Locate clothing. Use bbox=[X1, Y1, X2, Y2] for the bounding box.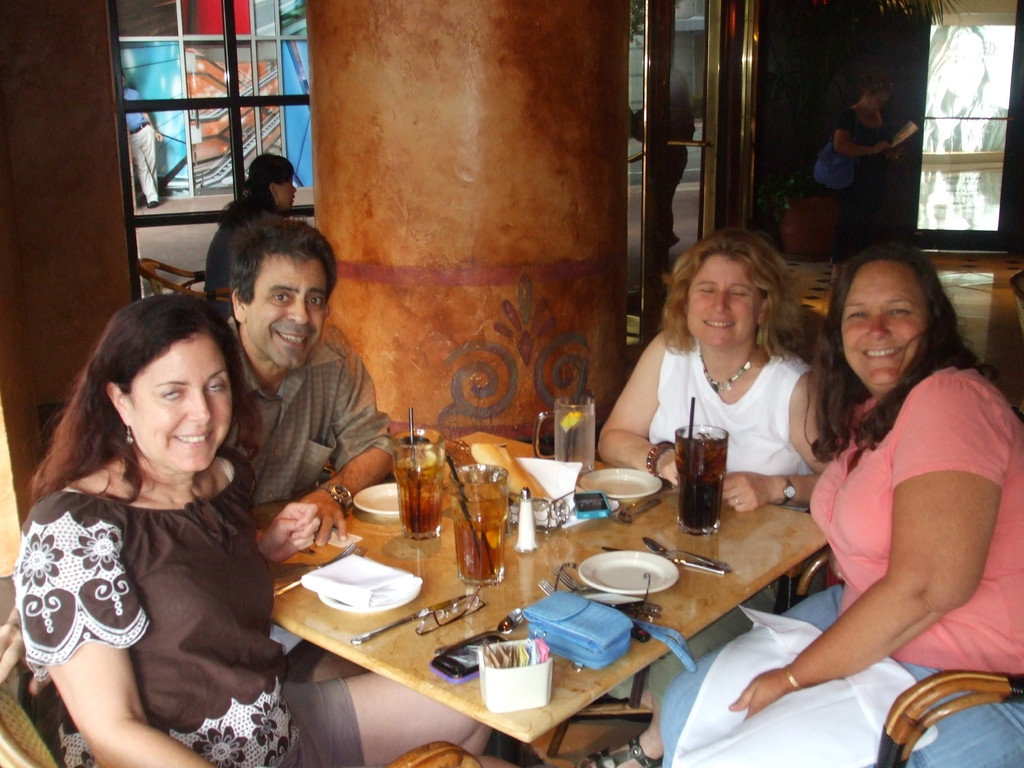
bbox=[661, 365, 1023, 767].
